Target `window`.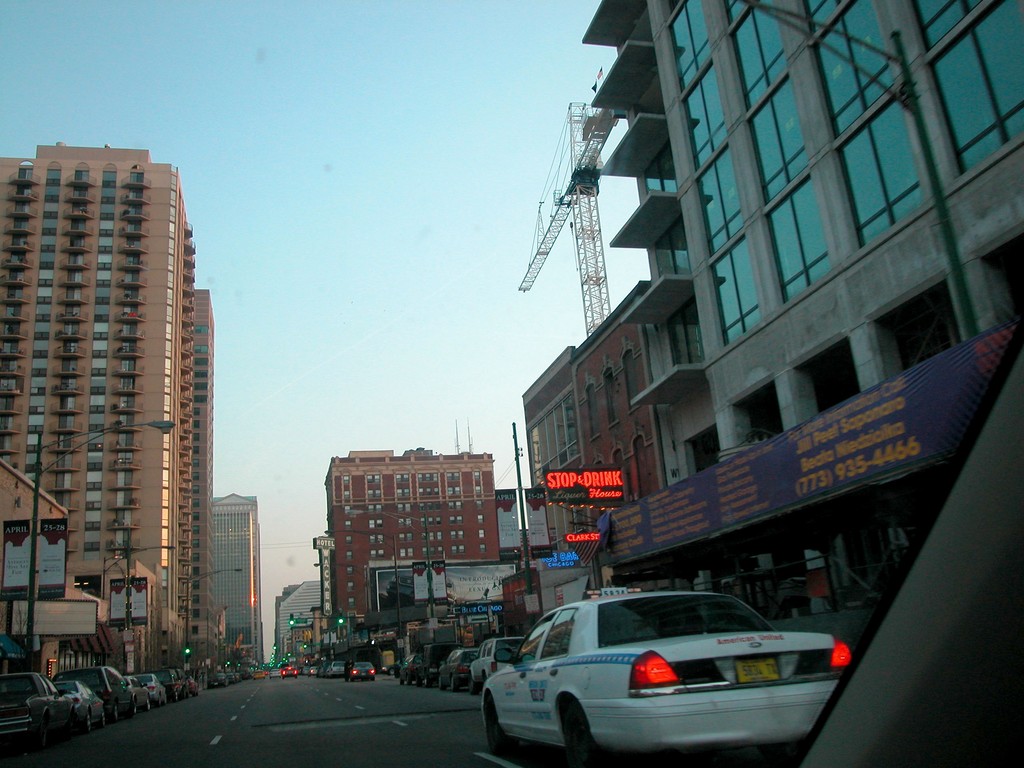
Target region: (668, 0, 712, 92).
